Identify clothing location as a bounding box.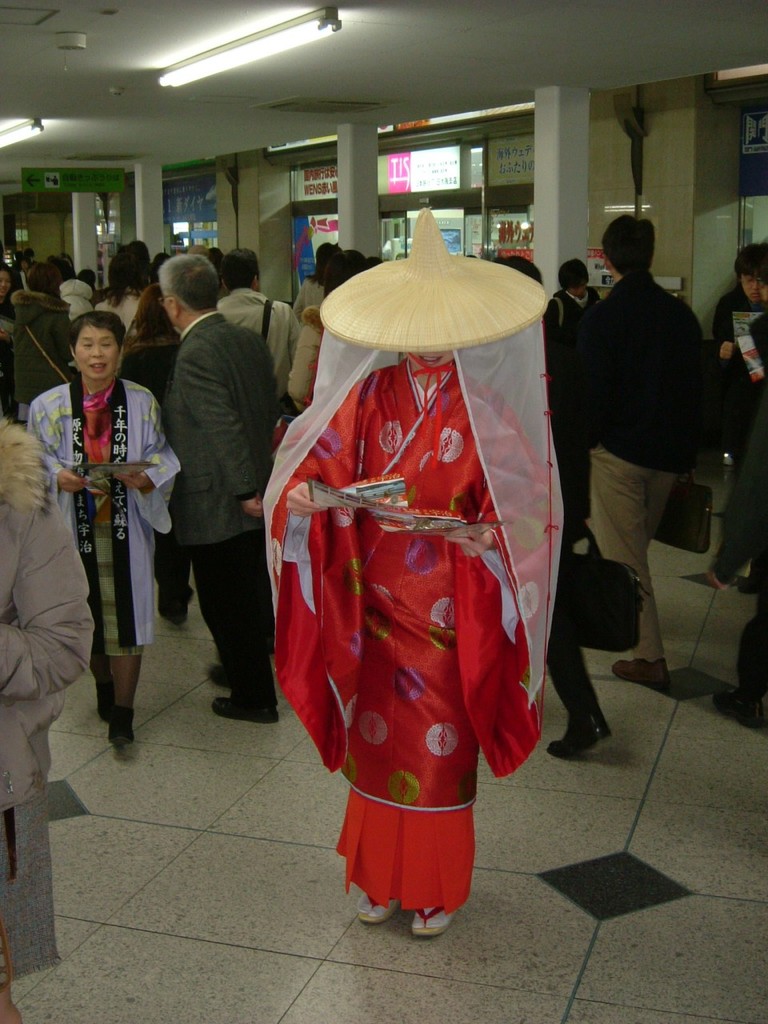
left=0, top=298, right=69, bottom=419.
